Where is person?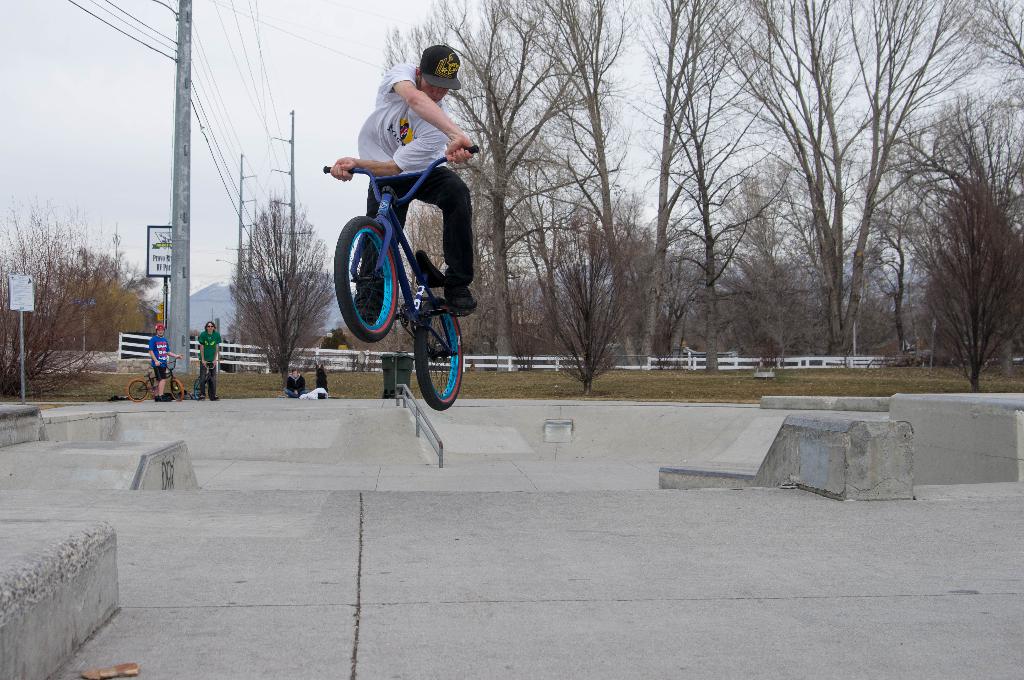
<bbox>198, 318, 218, 399</bbox>.
